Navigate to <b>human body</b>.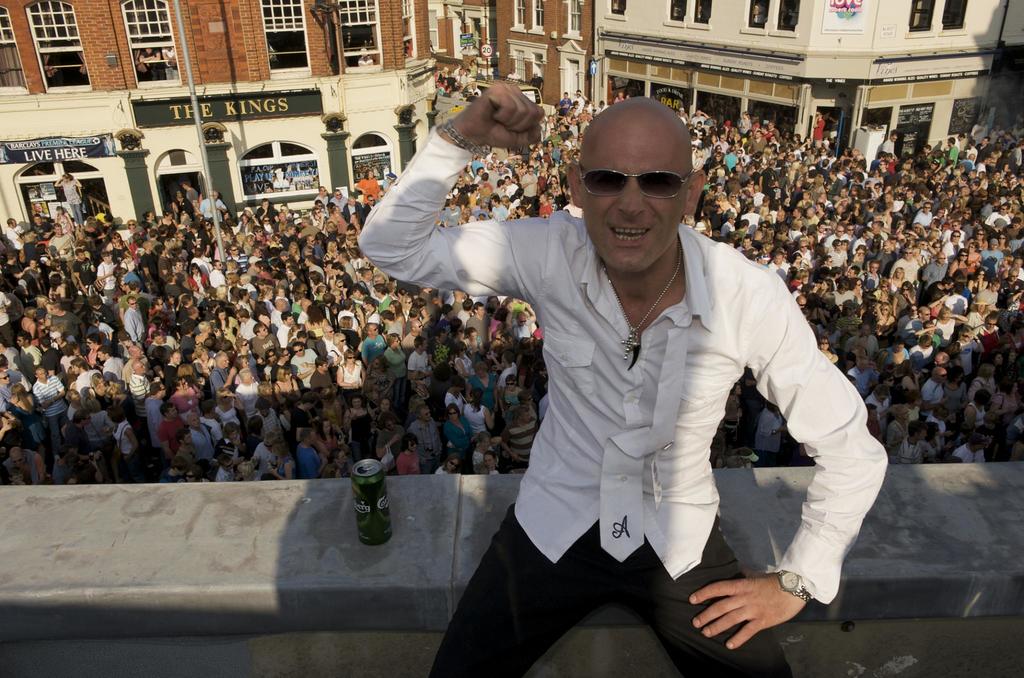
Navigation target: [x1=274, y1=314, x2=289, y2=343].
